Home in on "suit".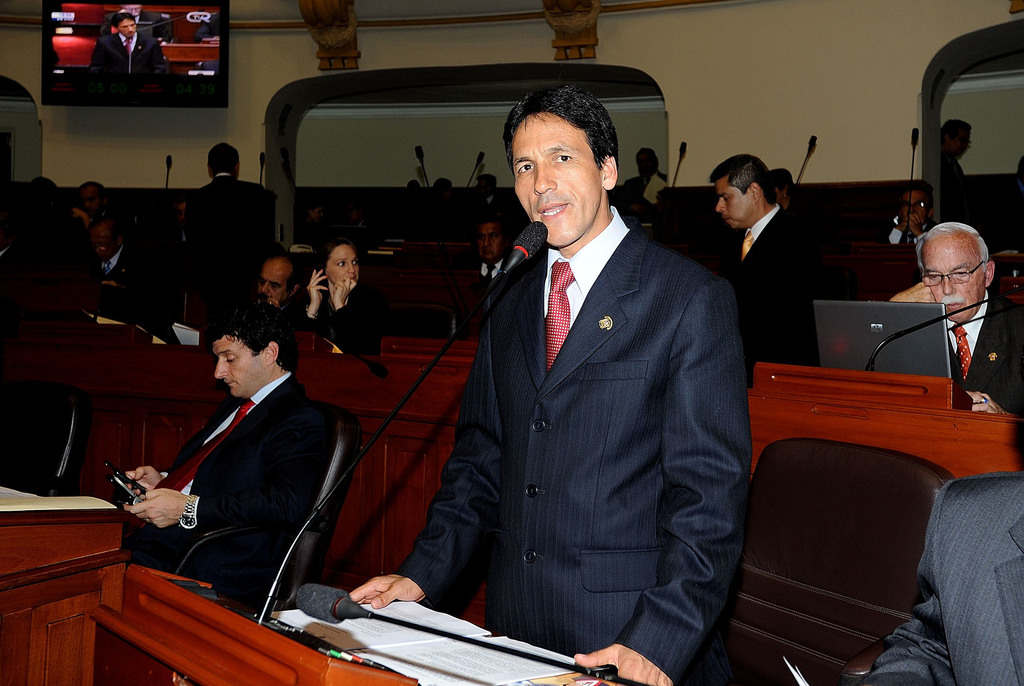
Homed in at (x1=110, y1=11, x2=177, y2=42).
